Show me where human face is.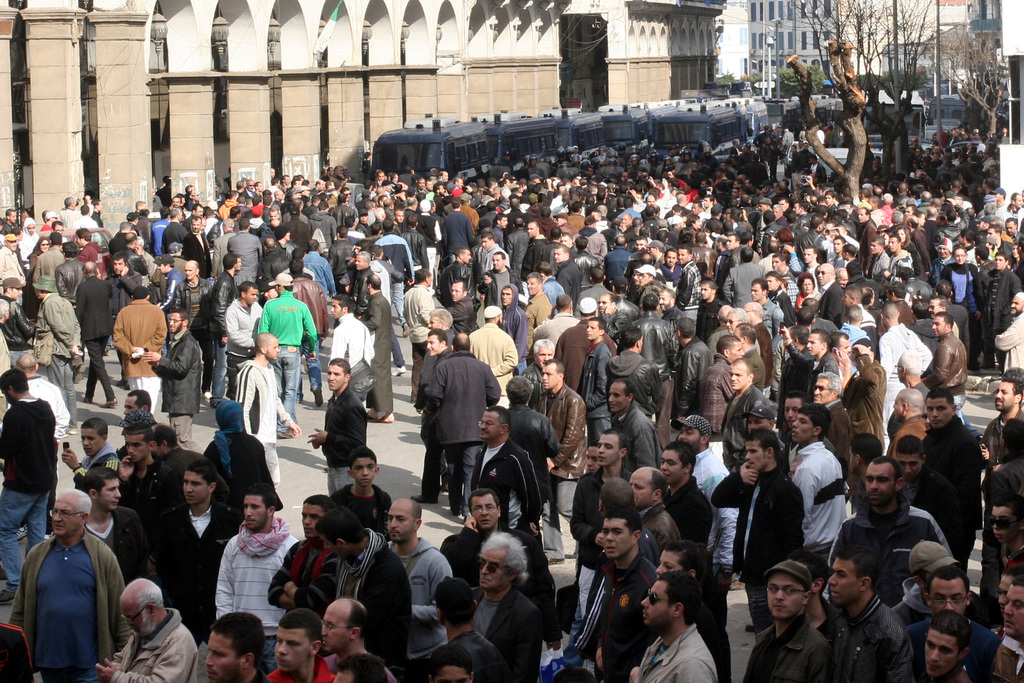
human face is at <bbox>993, 255, 1007, 270</bbox>.
